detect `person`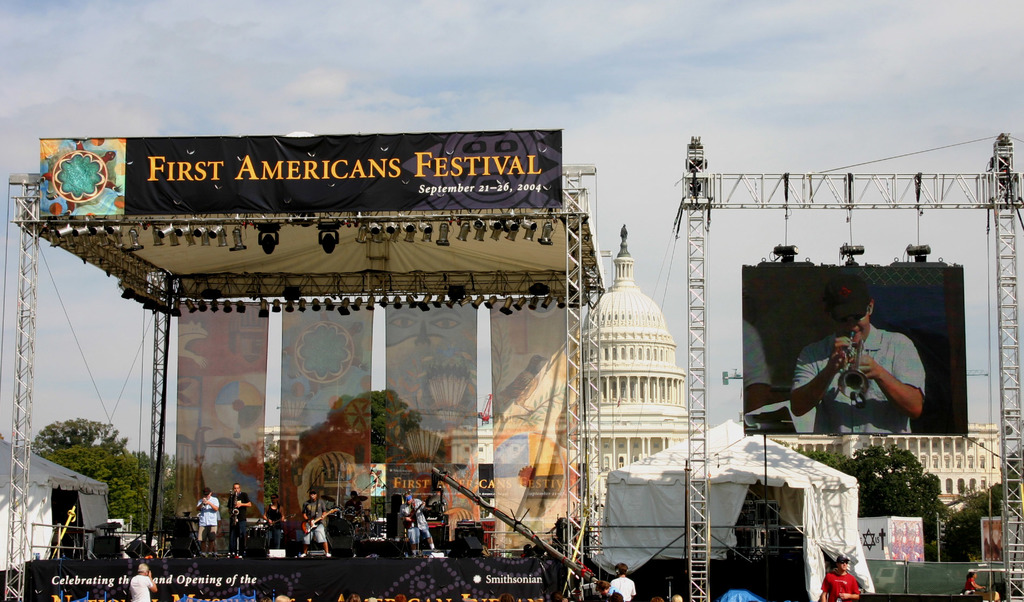
{"x1": 607, "y1": 560, "x2": 636, "y2": 601}
